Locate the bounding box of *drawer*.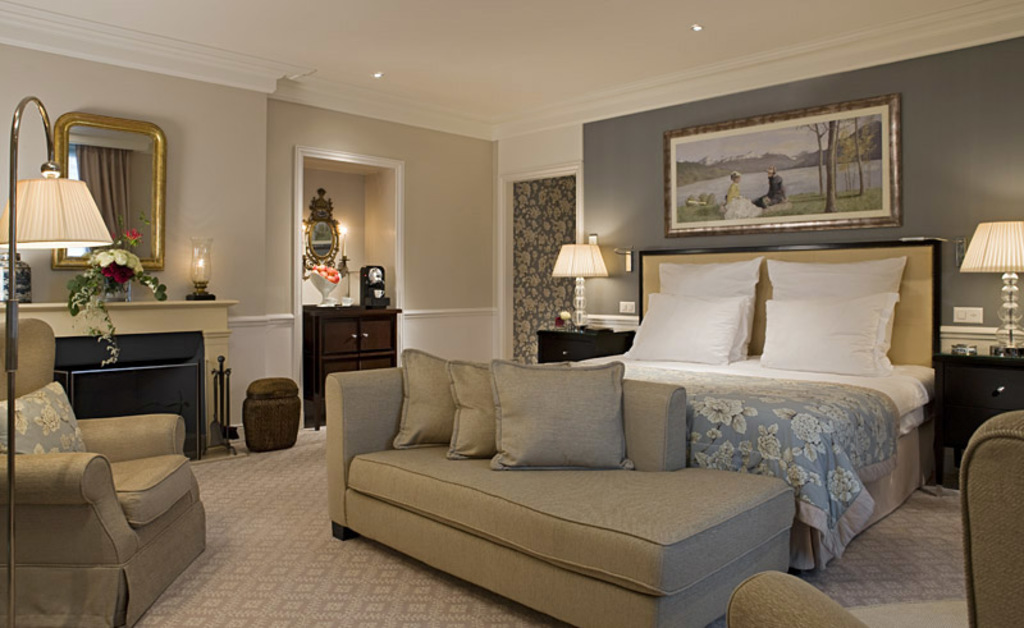
Bounding box: <bbox>323, 321, 360, 359</bbox>.
